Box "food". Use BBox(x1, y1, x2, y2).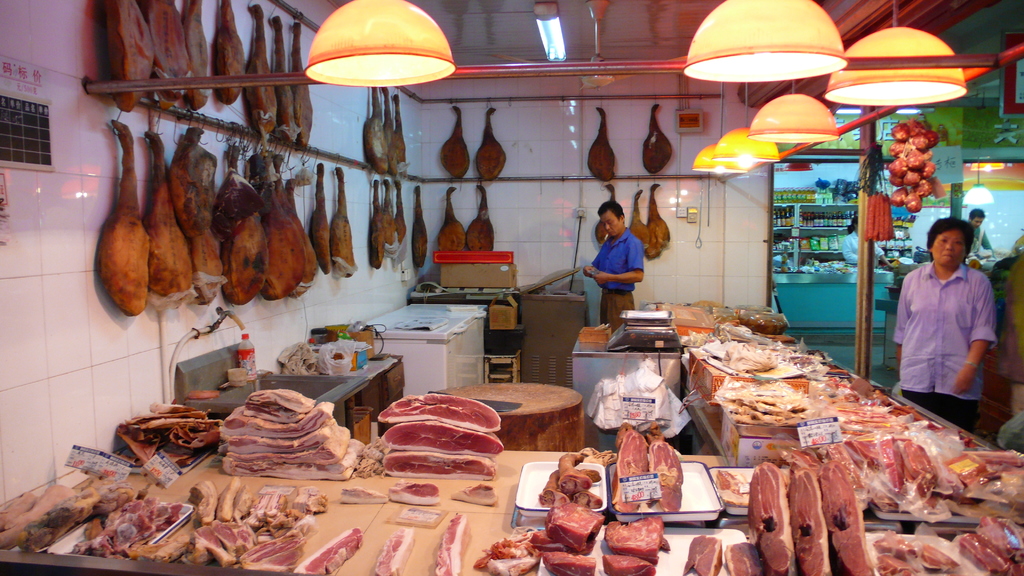
BBox(600, 554, 656, 575).
